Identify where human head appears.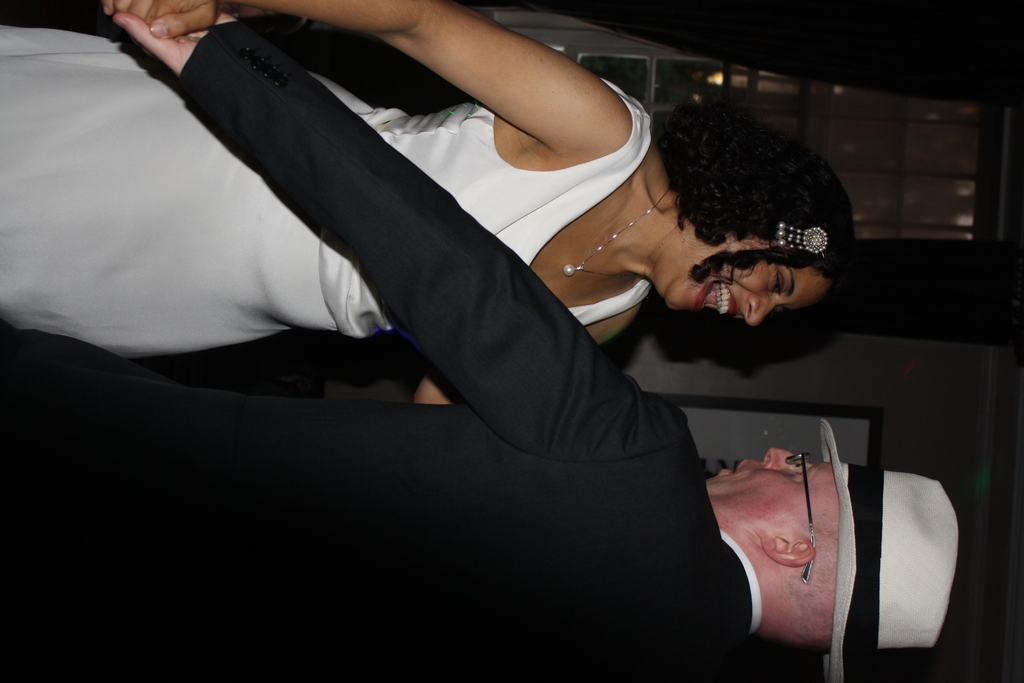
Appears at bbox(701, 446, 957, 650).
